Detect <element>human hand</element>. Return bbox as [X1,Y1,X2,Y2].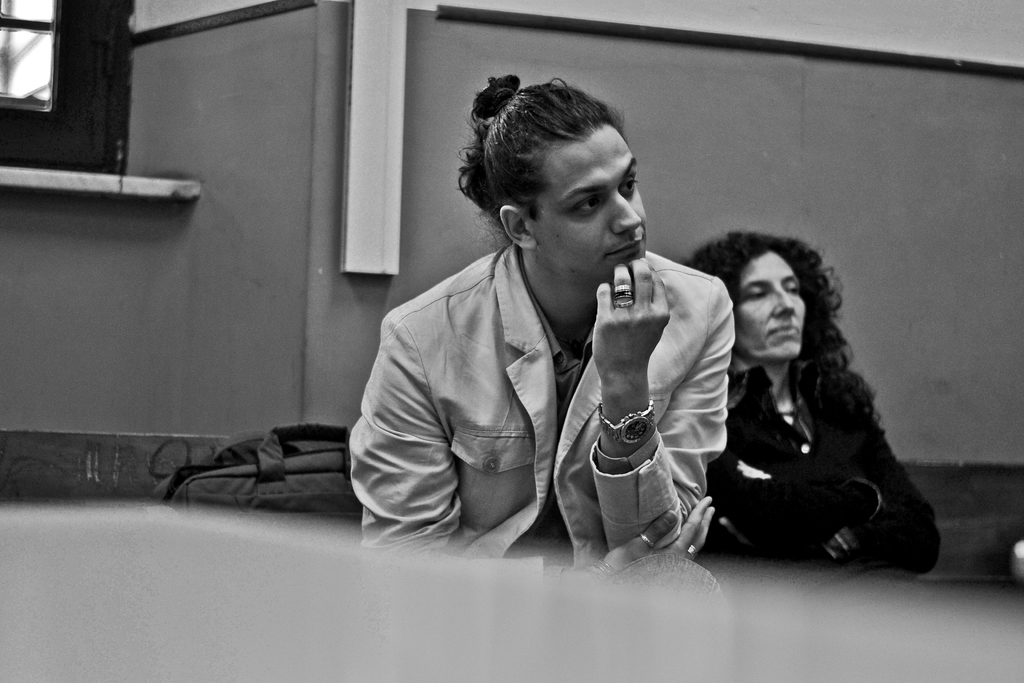
[598,495,718,574].
